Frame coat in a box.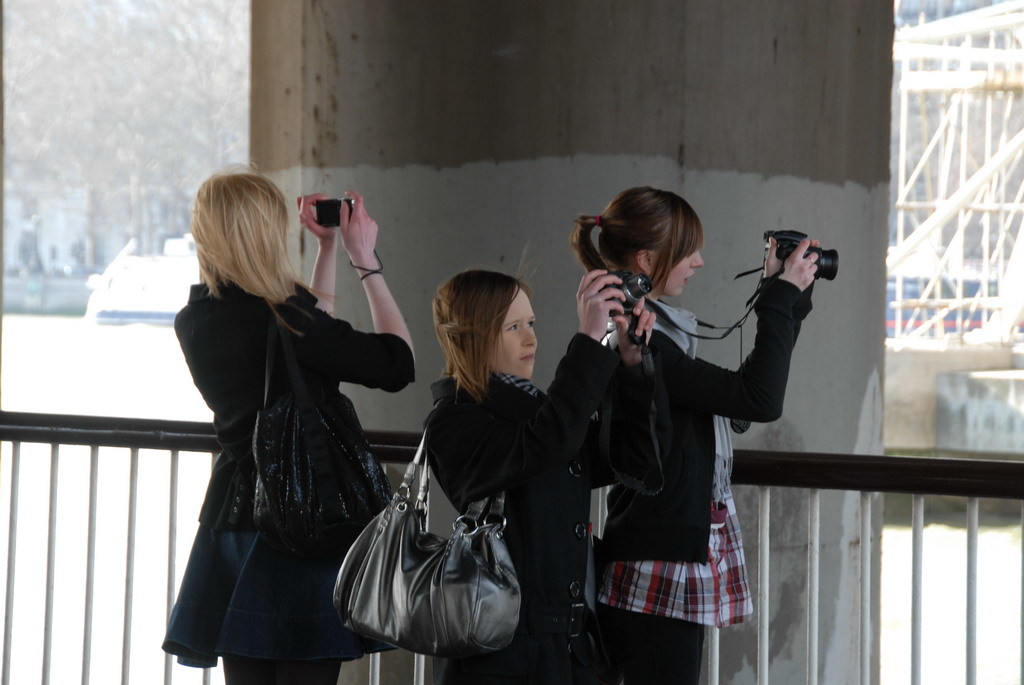
bbox(168, 207, 408, 643).
